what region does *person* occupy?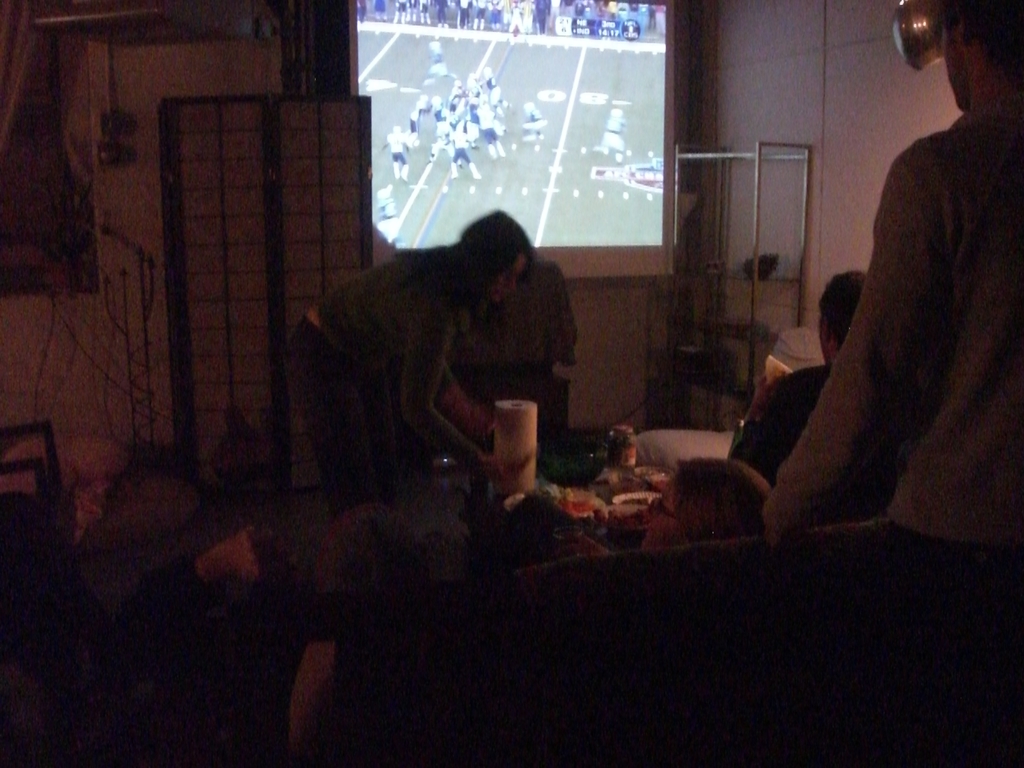
pyautogui.locateOnScreen(724, 264, 872, 488).
